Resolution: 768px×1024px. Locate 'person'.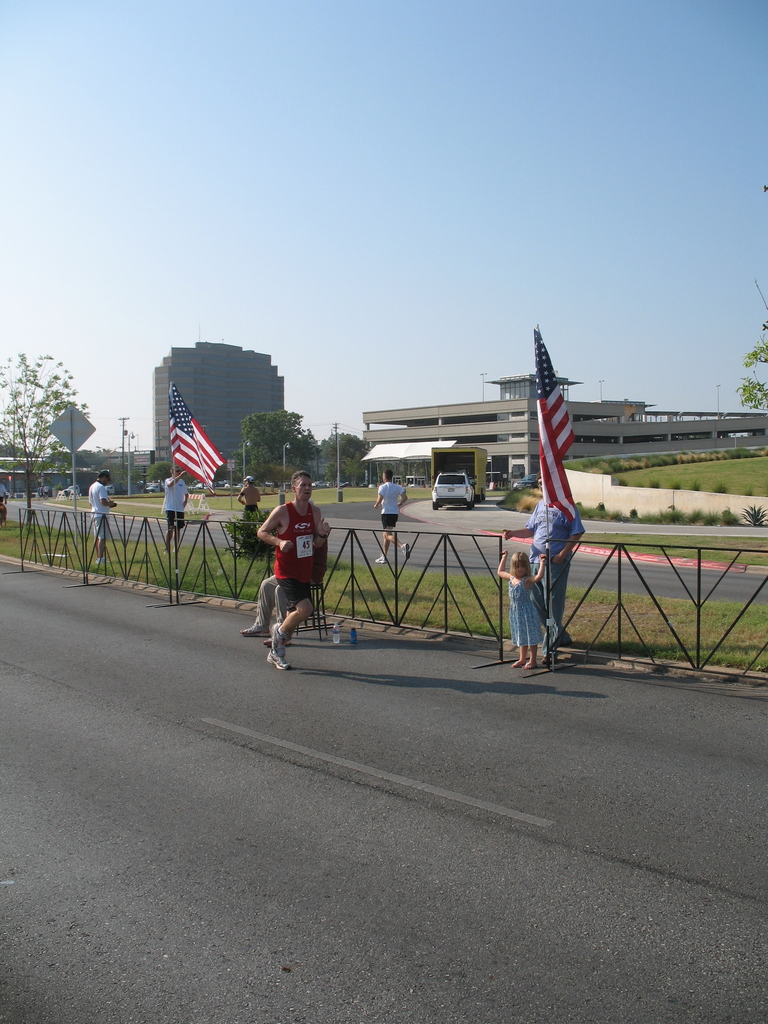
<region>499, 475, 586, 653</region>.
